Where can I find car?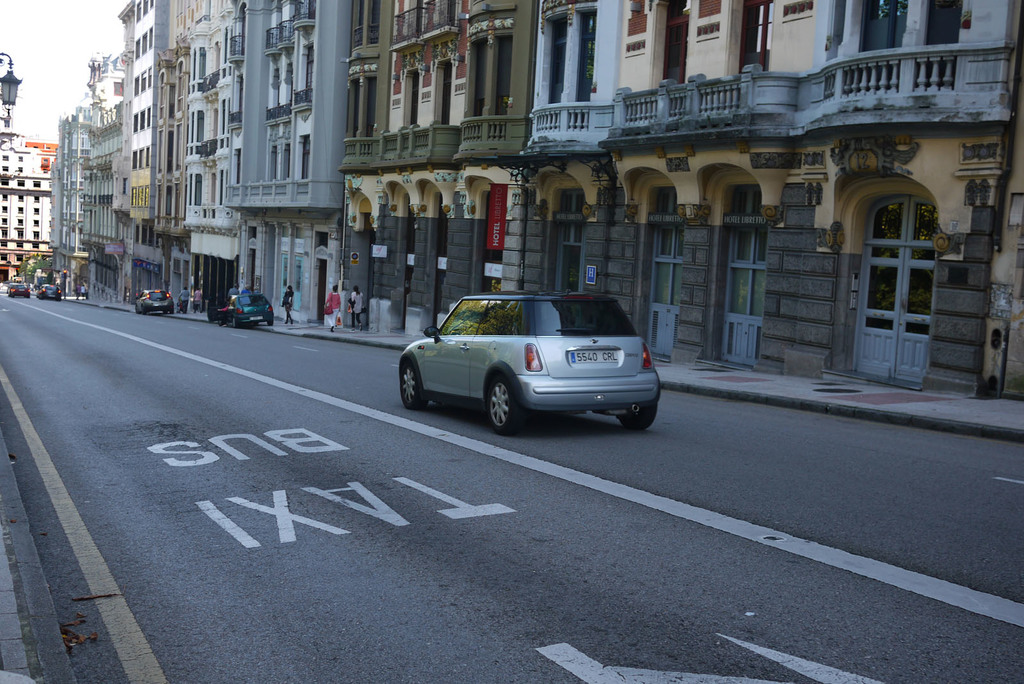
You can find it at rect(135, 289, 174, 314).
